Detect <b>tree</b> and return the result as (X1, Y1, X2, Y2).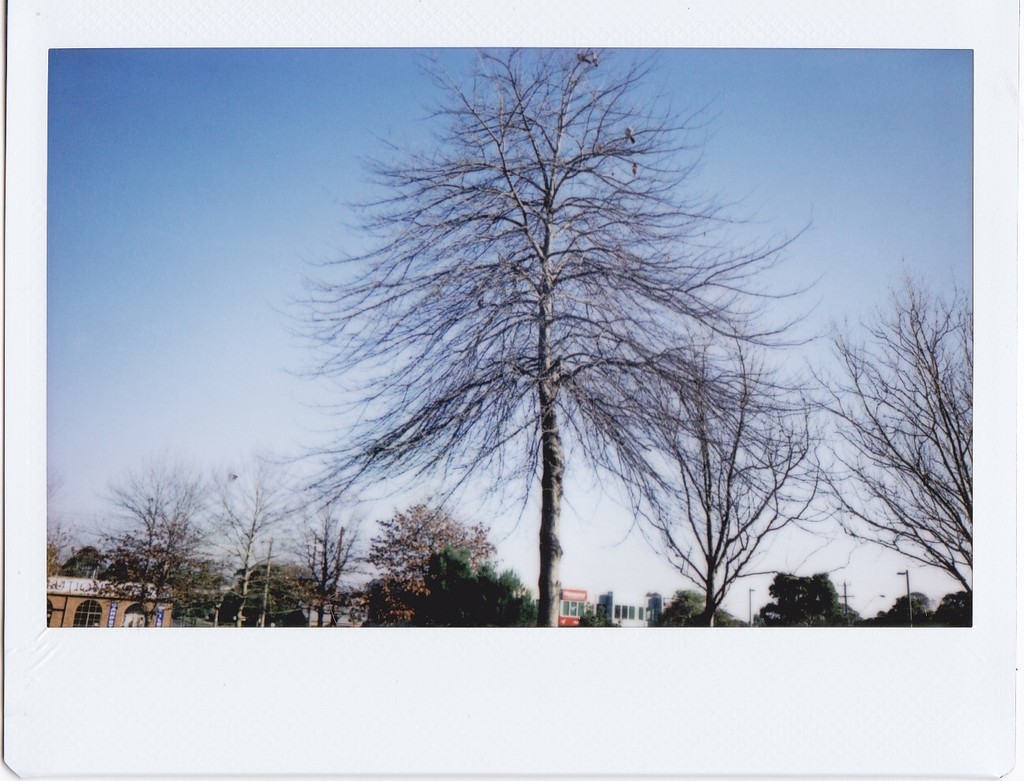
(754, 571, 853, 624).
